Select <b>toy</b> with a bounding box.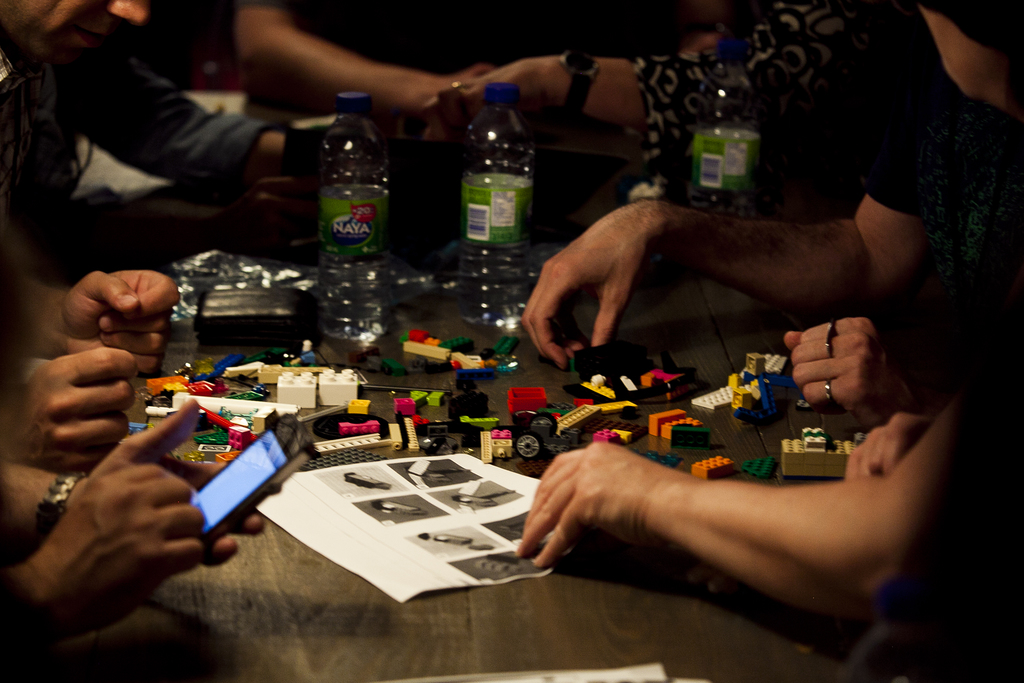
rect(338, 424, 374, 432).
